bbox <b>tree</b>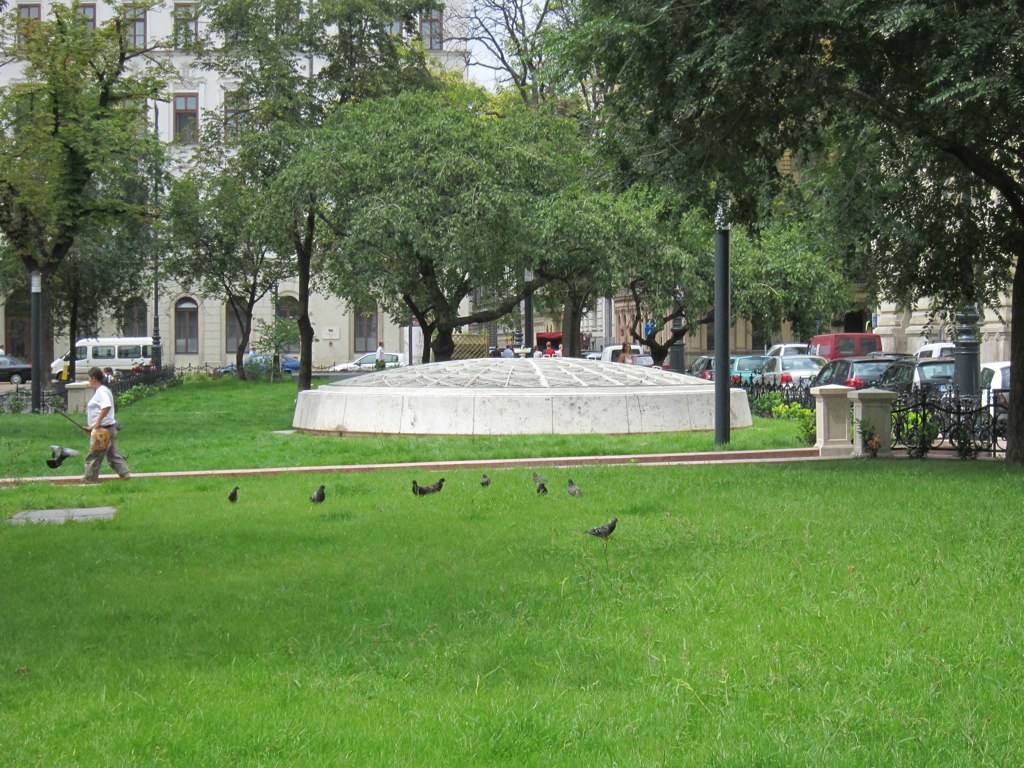
(x1=159, y1=0, x2=477, y2=407)
